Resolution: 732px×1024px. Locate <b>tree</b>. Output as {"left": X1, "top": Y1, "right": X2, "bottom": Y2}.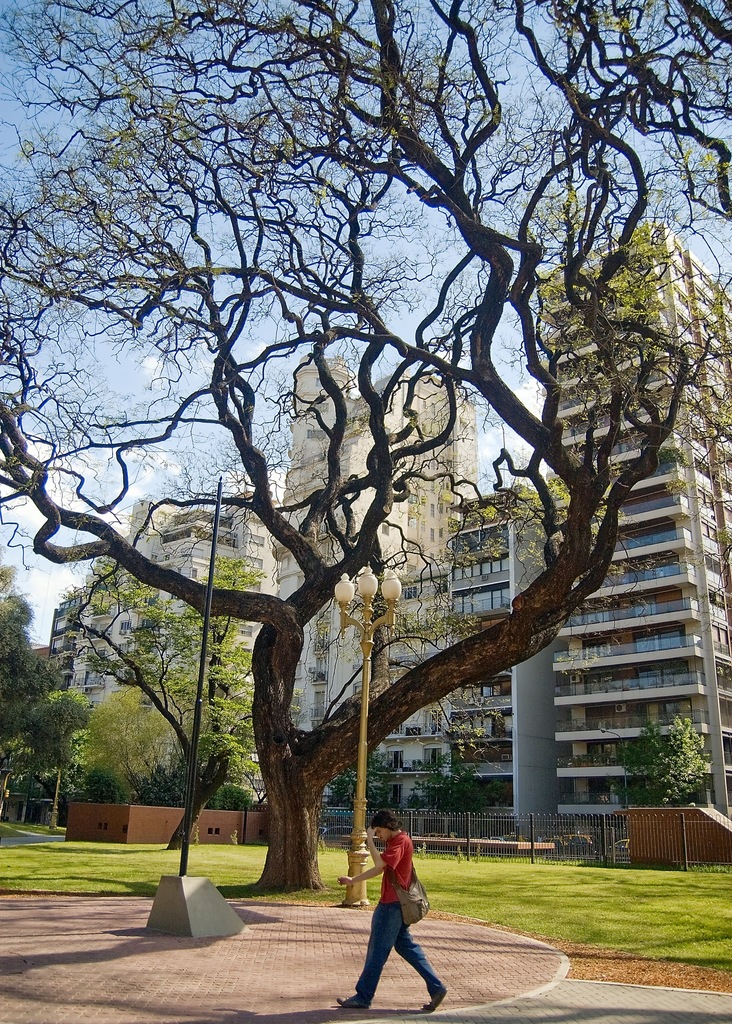
{"left": 21, "top": 0, "right": 691, "bottom": 909}.
